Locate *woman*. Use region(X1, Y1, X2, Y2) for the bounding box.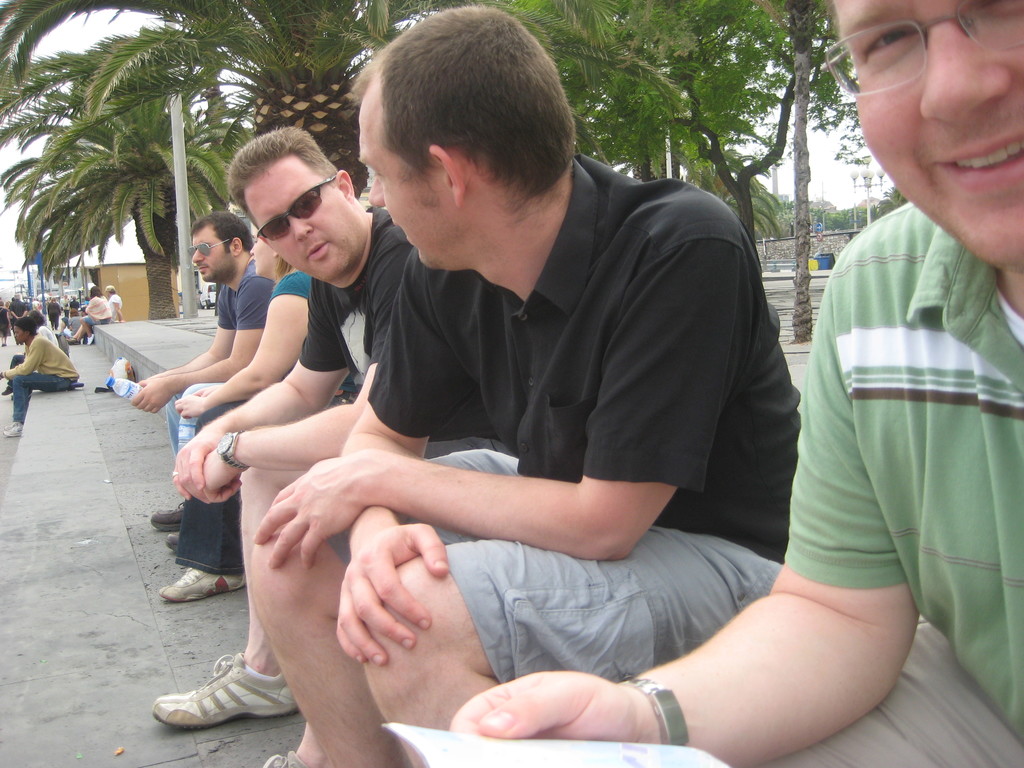
region(4, 308, 56, 397).
